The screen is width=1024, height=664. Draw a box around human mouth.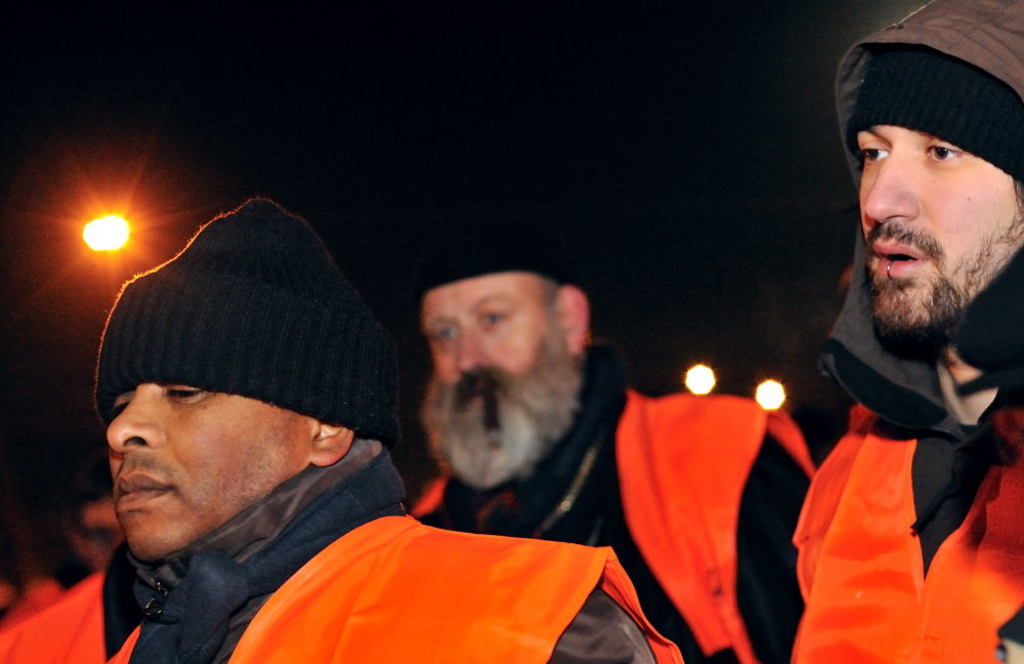
(112, 462, 180, 524).
